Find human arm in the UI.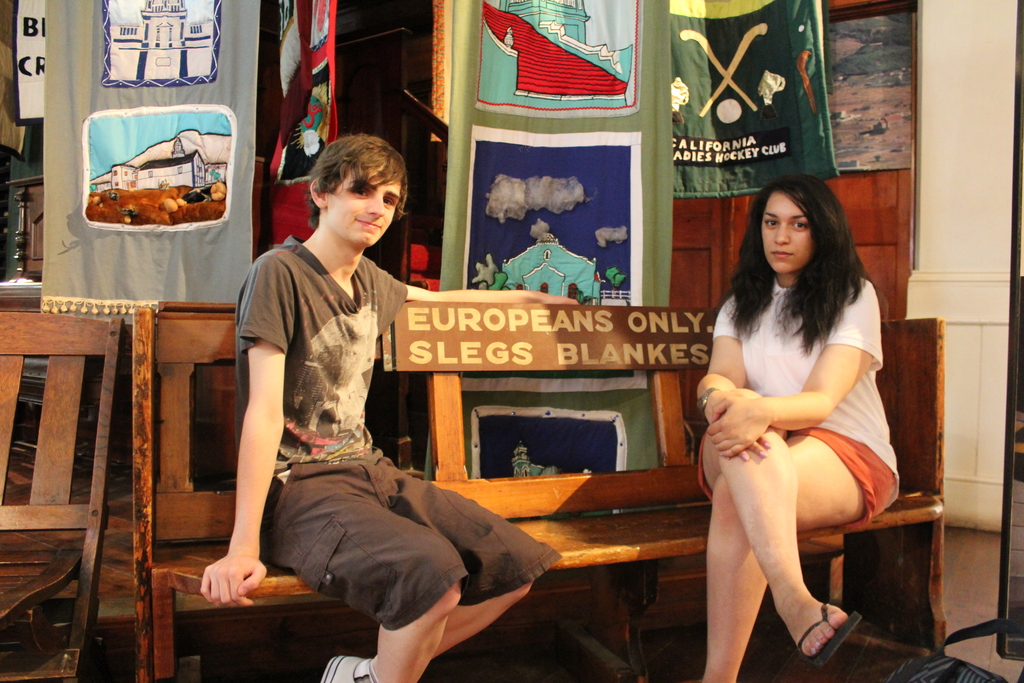
UI element at [x1=690, y1=289, x2=788, y2=465].
